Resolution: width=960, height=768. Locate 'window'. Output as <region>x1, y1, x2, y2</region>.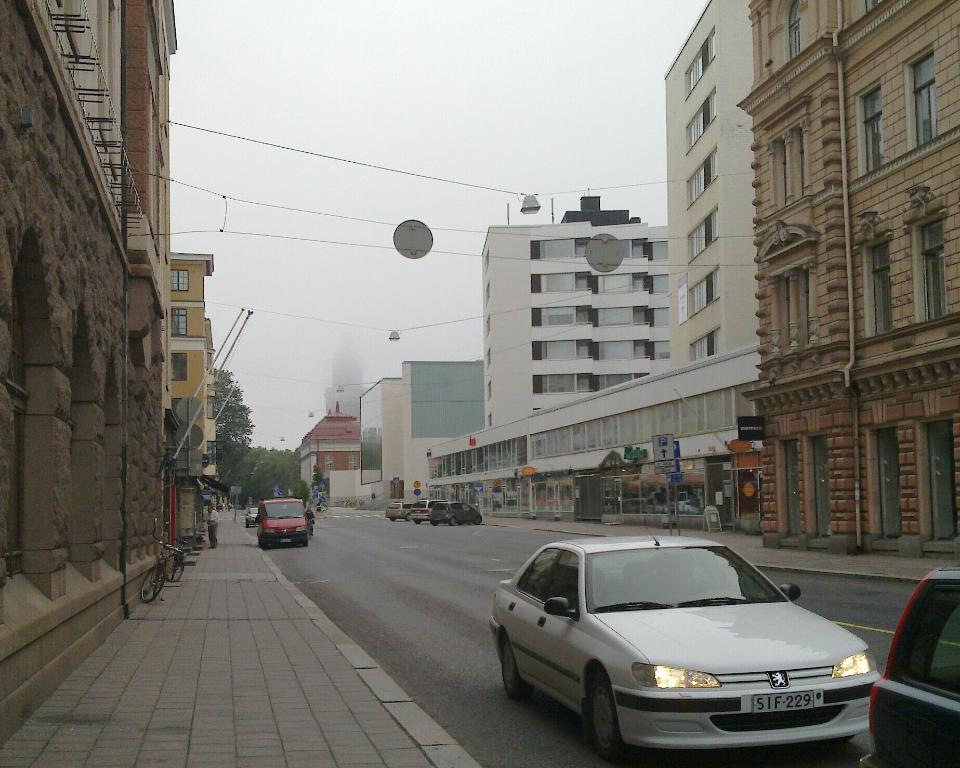
<region>685, 88, 716, 148</region>.
